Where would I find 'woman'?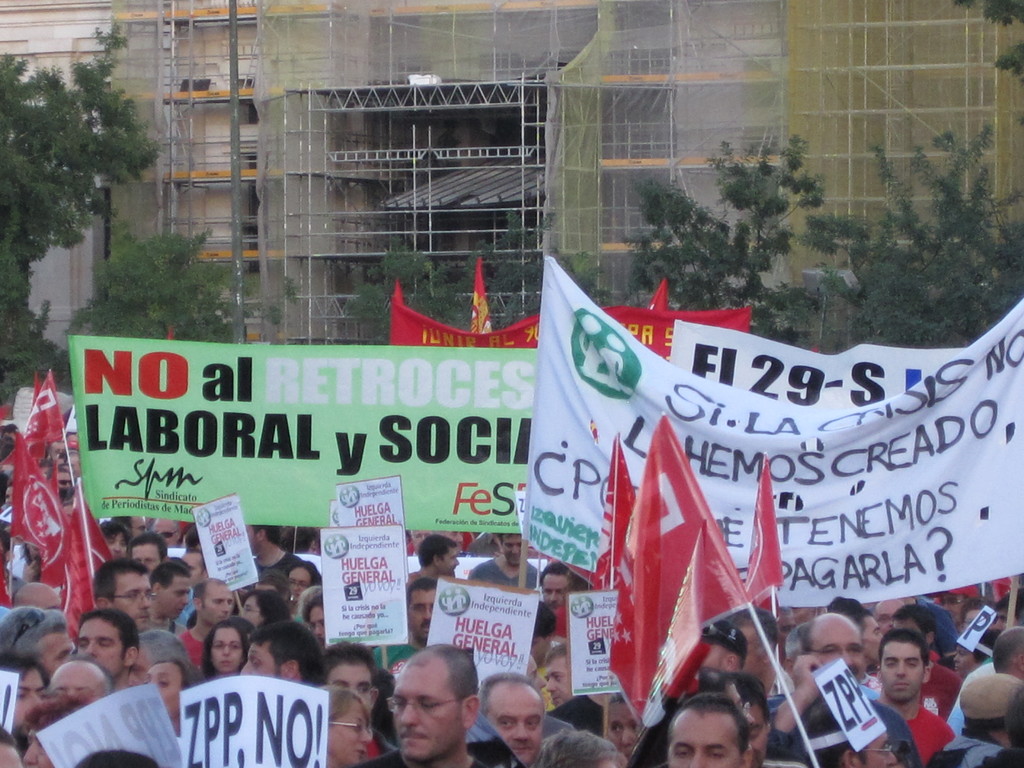
At {"x1": 200, "y1": 620, "x2": 246, "y2": 678}.
